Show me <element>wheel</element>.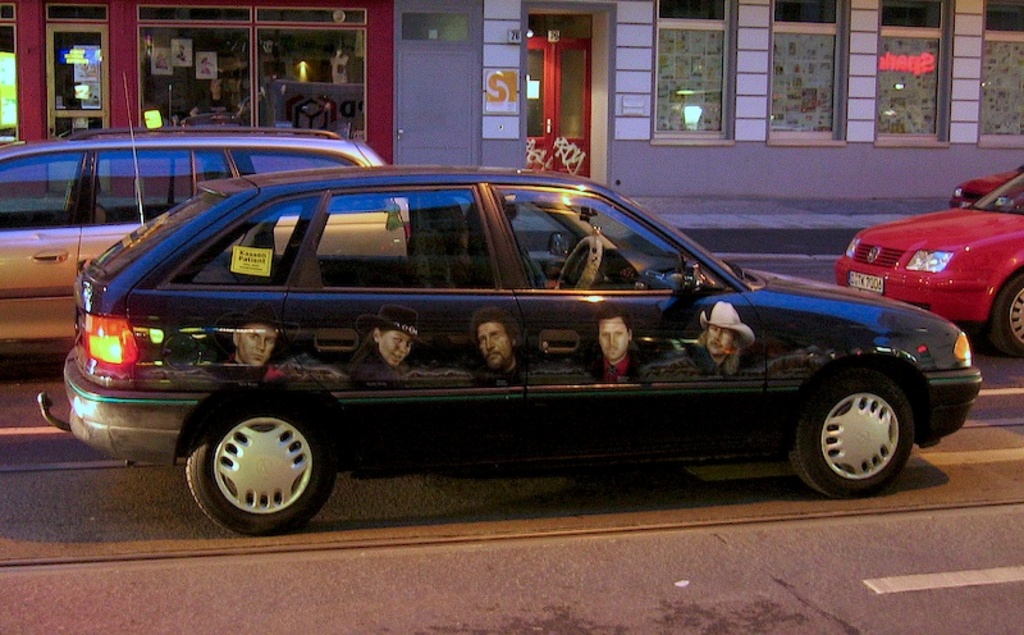
<element>wheel</element> is here: box=[174, 401, 332, 531].
